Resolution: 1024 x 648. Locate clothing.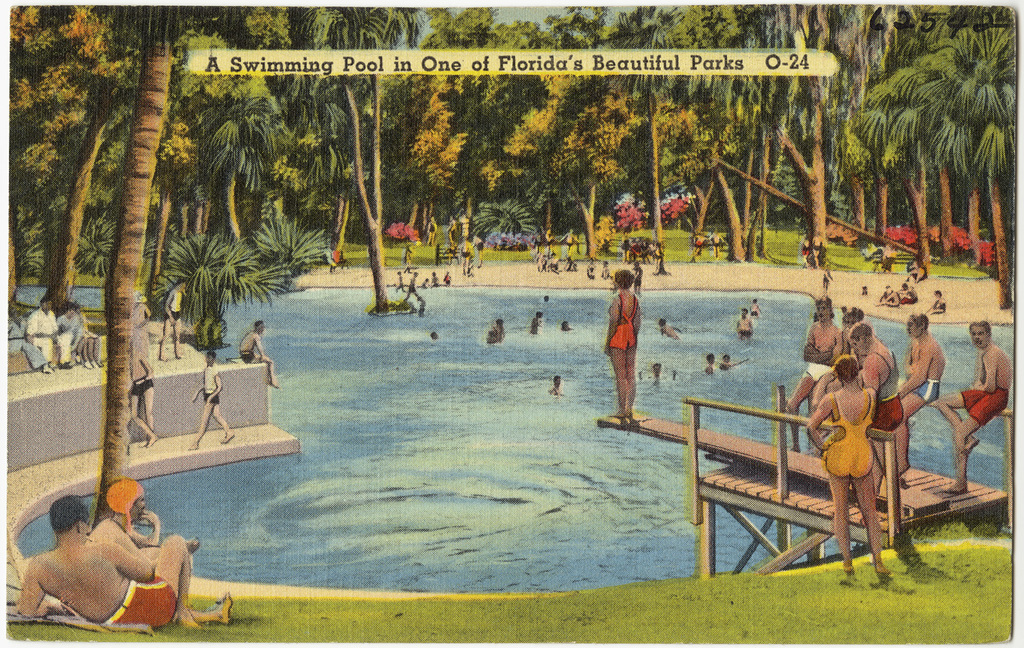
detection(240, 351, 251, 365).
